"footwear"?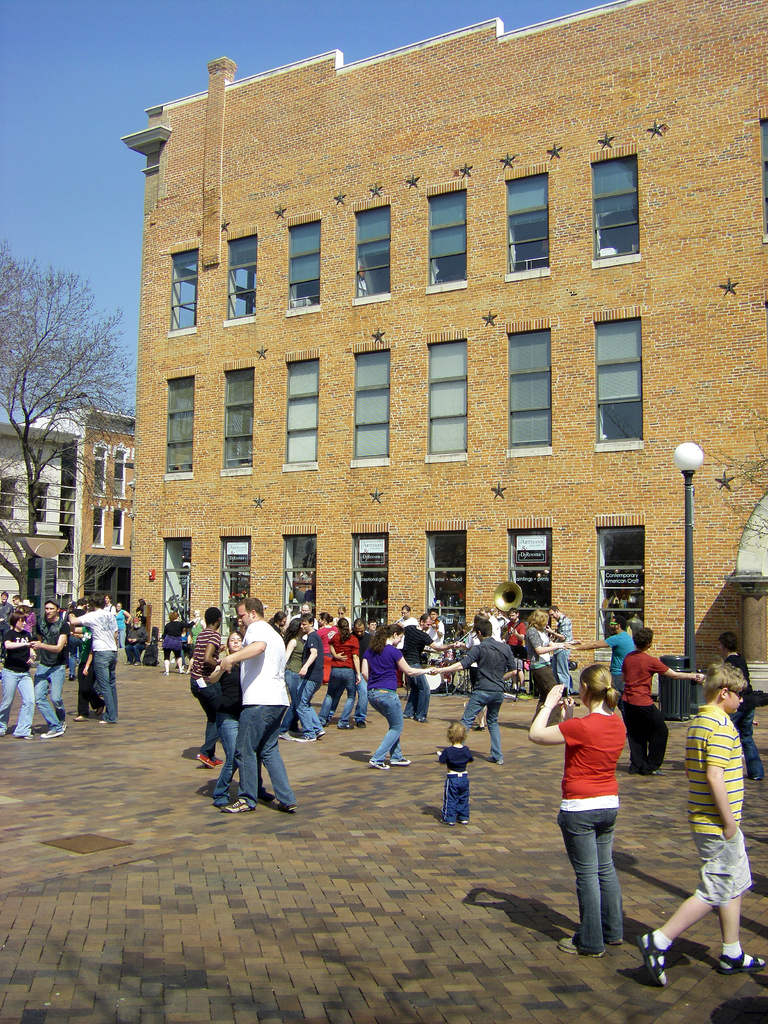
rect(340, 720, 354, 732)
